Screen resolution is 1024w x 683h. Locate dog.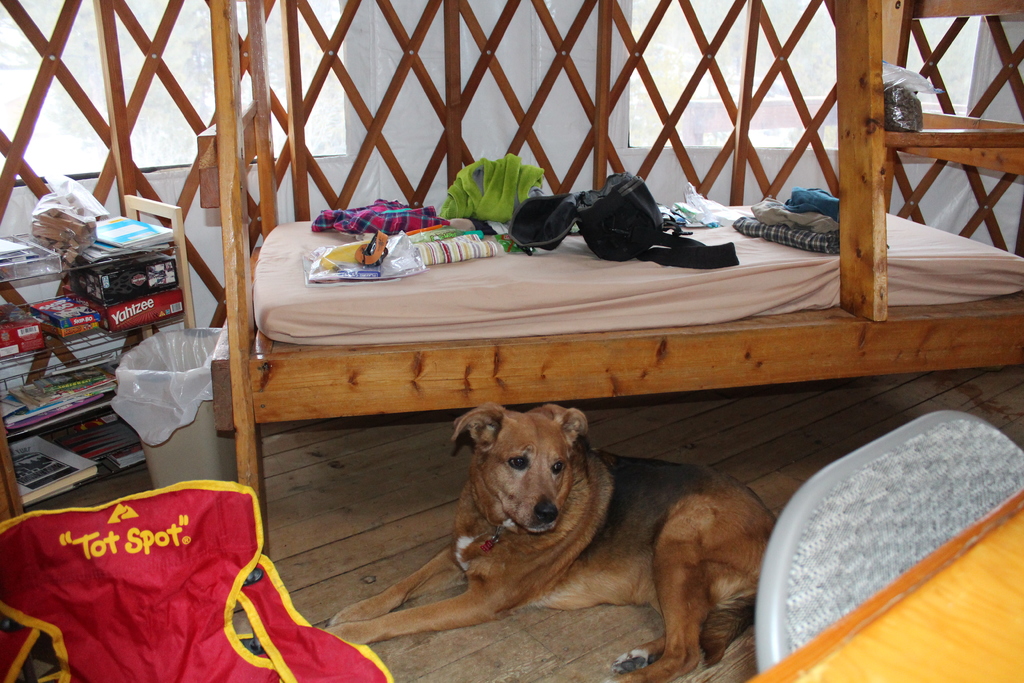
<region>323, 400, 776, 682</region>.
